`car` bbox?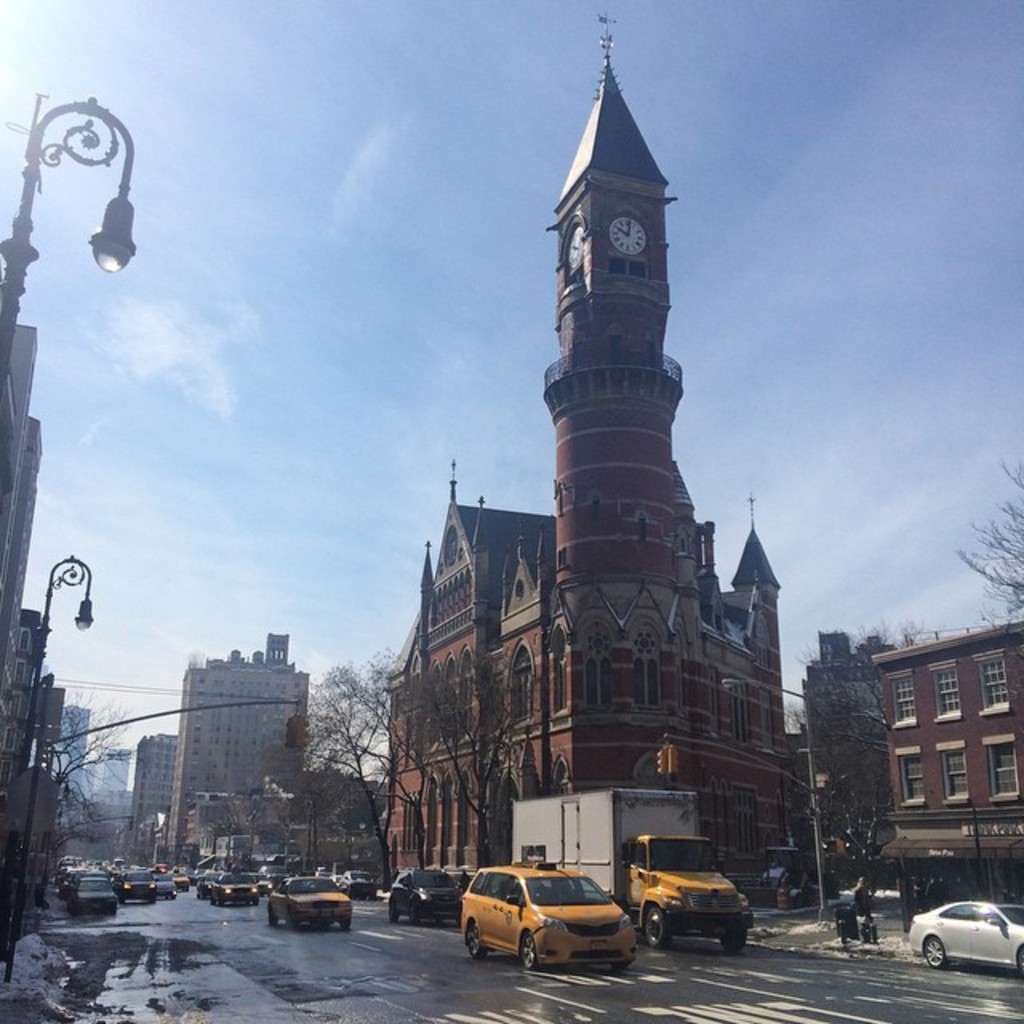
386:867:462:926
